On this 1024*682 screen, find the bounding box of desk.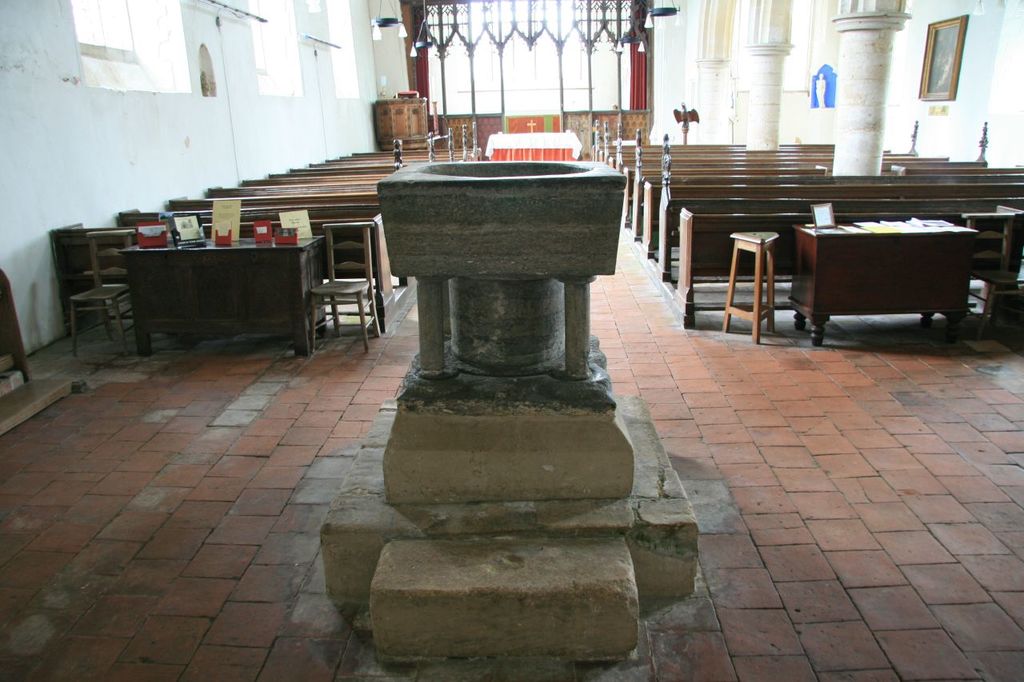
Bounding box: bbox=[118, 235, 326, 361].
